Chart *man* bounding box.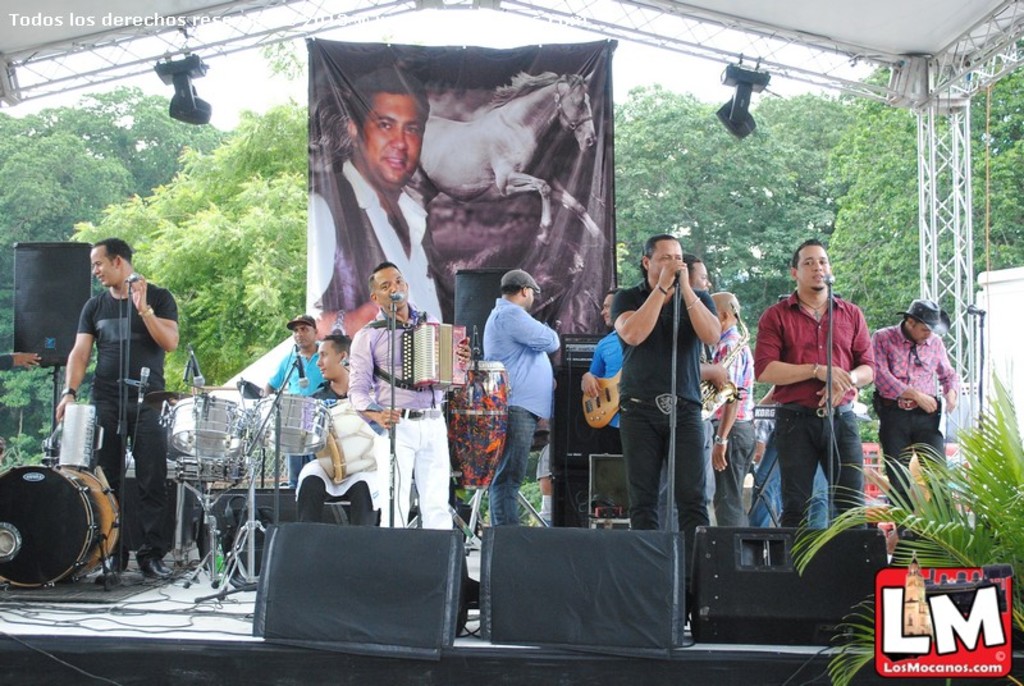
Charted: (872, 299, 960, 539).
